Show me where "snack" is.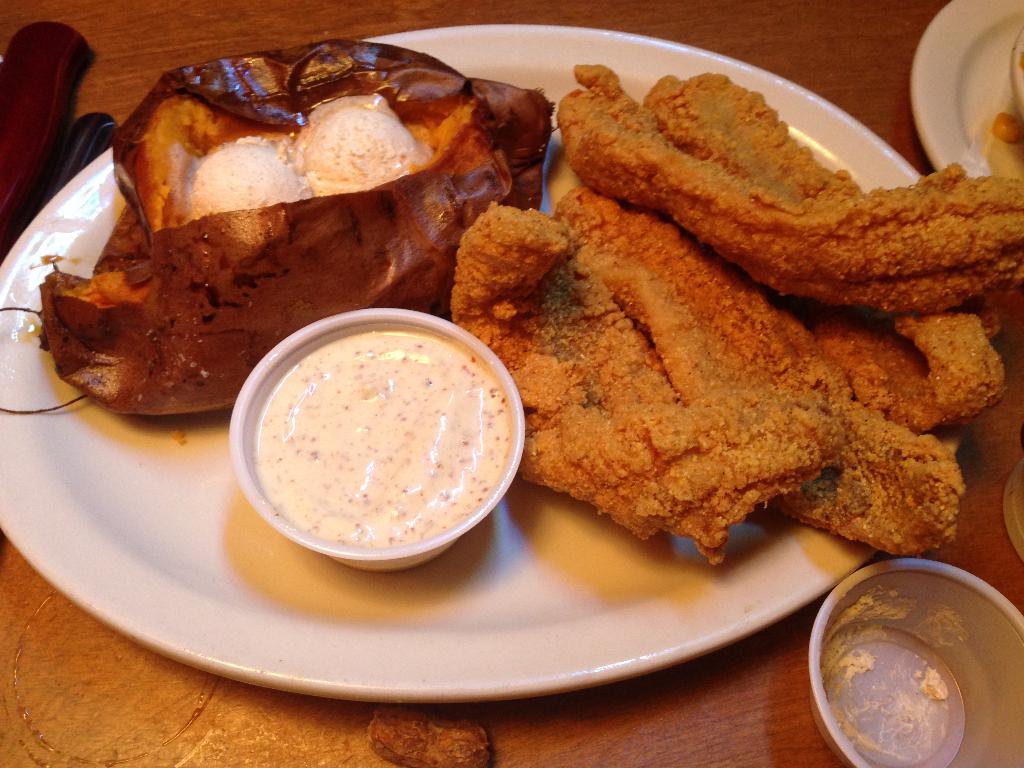
"snack" is at (451,186,964,564).
